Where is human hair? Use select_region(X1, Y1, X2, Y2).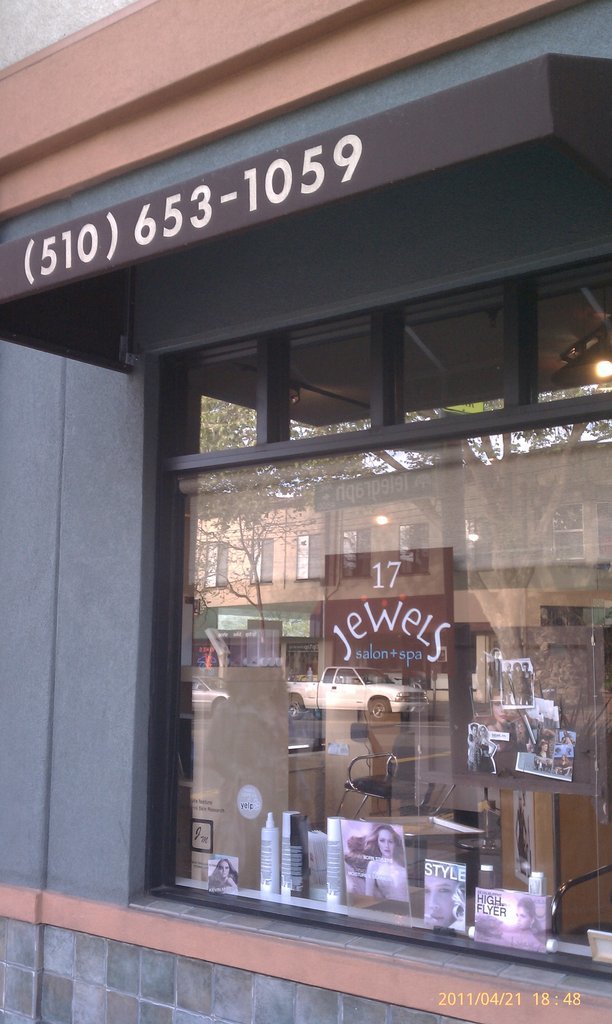
select_region(374, 831, 404, 863).
